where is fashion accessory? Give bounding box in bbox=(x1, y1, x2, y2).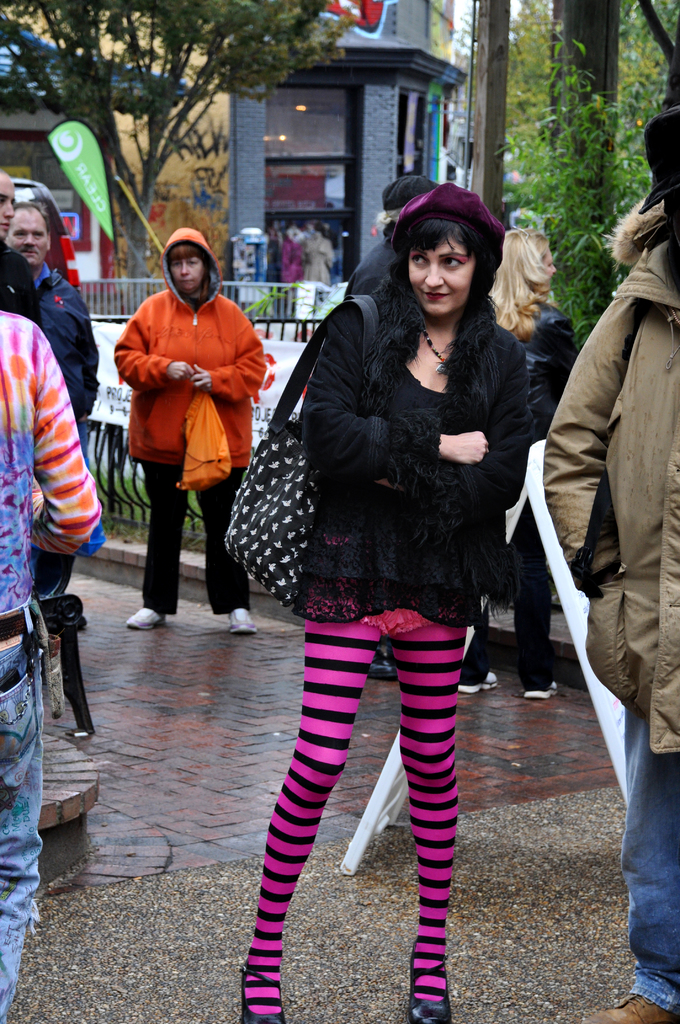
bbox=(640, 105, 679, 213).
